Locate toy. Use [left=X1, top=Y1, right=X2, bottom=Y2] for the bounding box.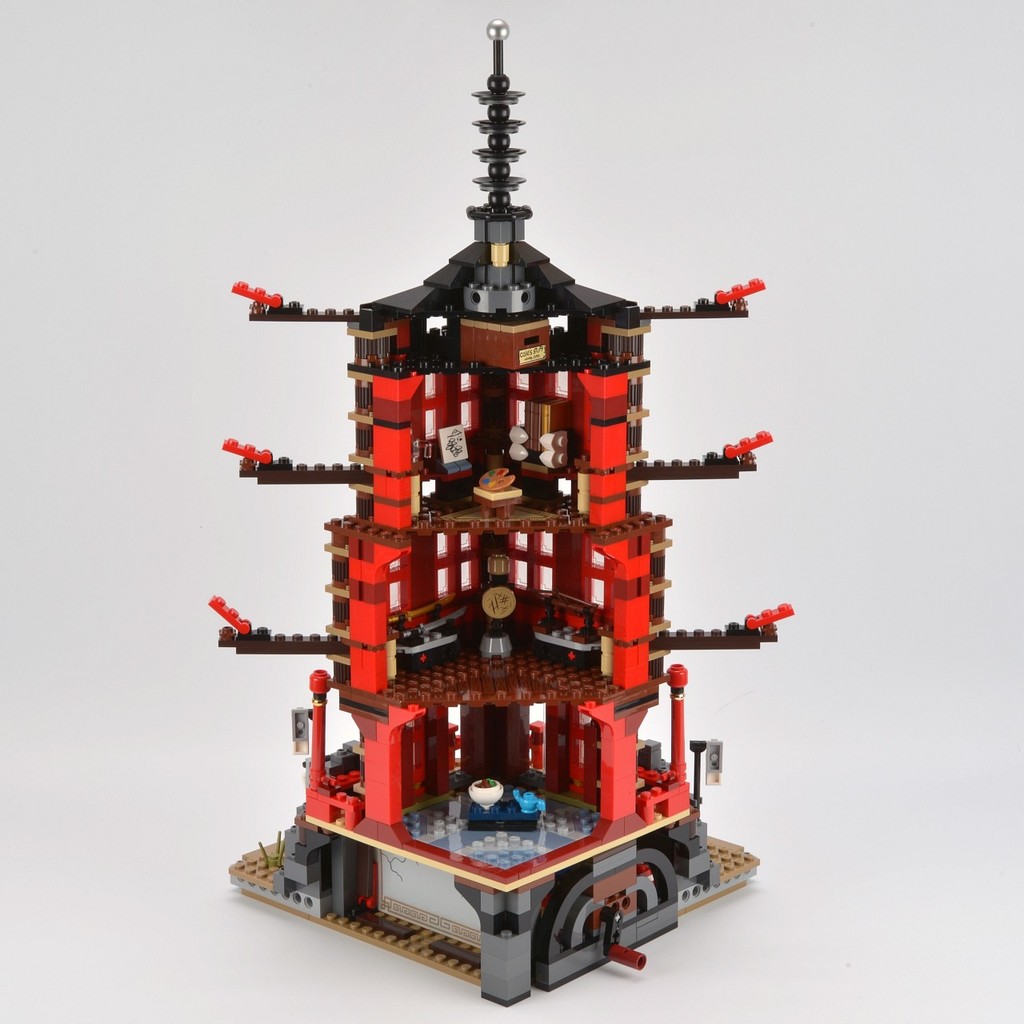
[left=186, top=14, right=792, bottom=1005].
